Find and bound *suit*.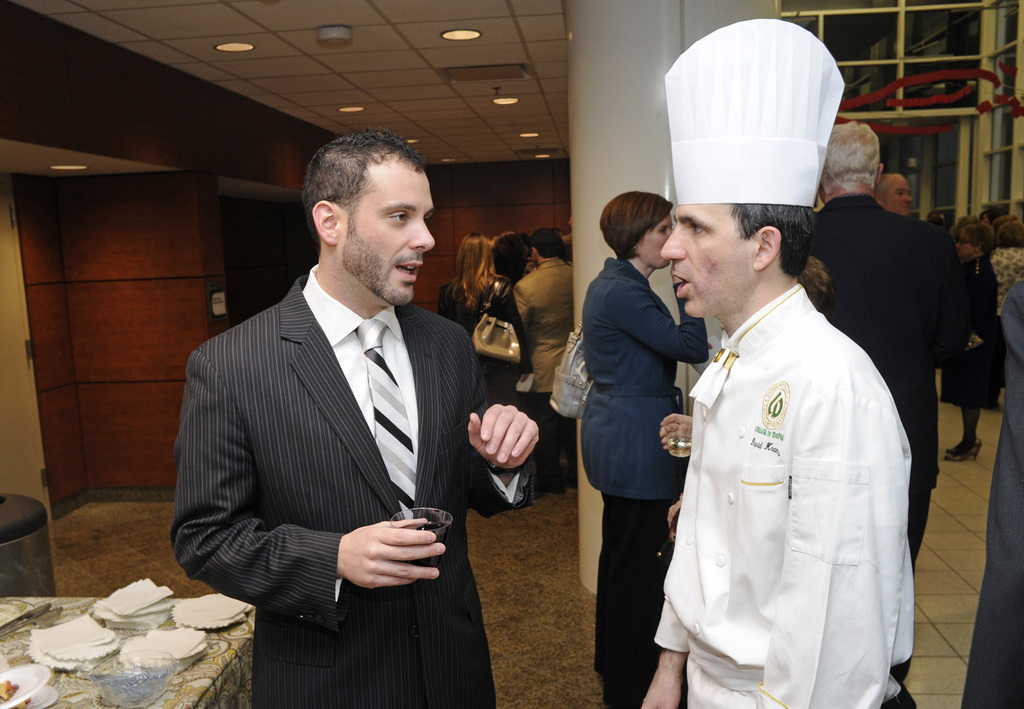
Bound: [169,261,537,708].
